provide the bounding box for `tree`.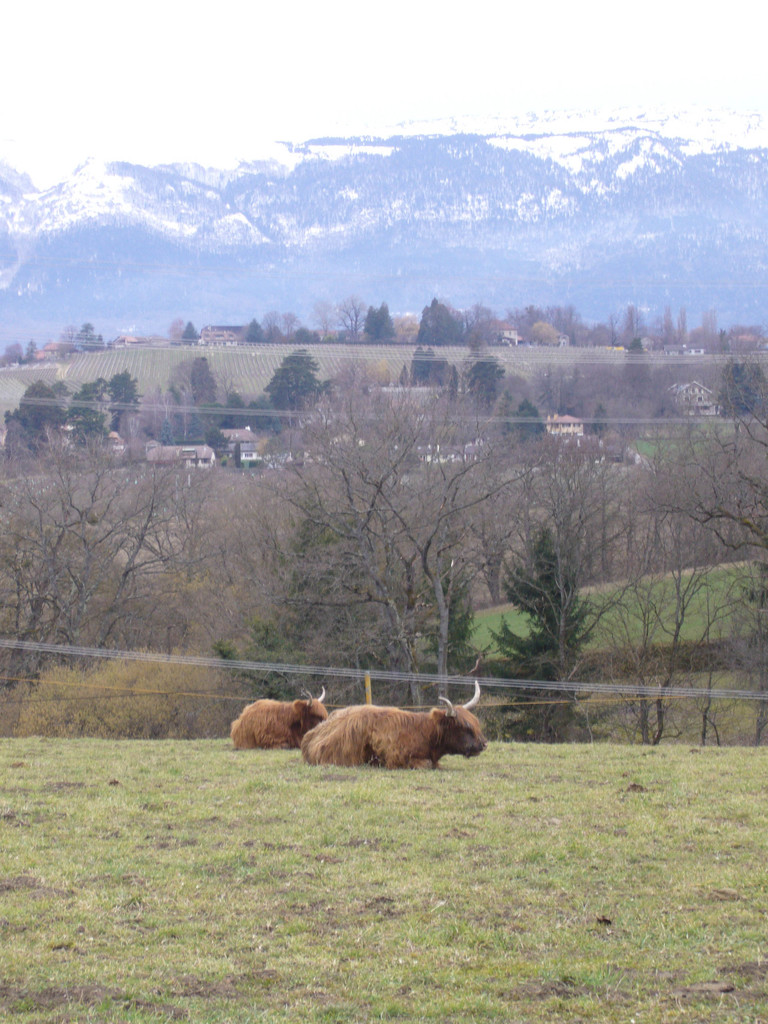
{"x1": 714, "y1": 355, "x2": 767, "y2": 417}.
